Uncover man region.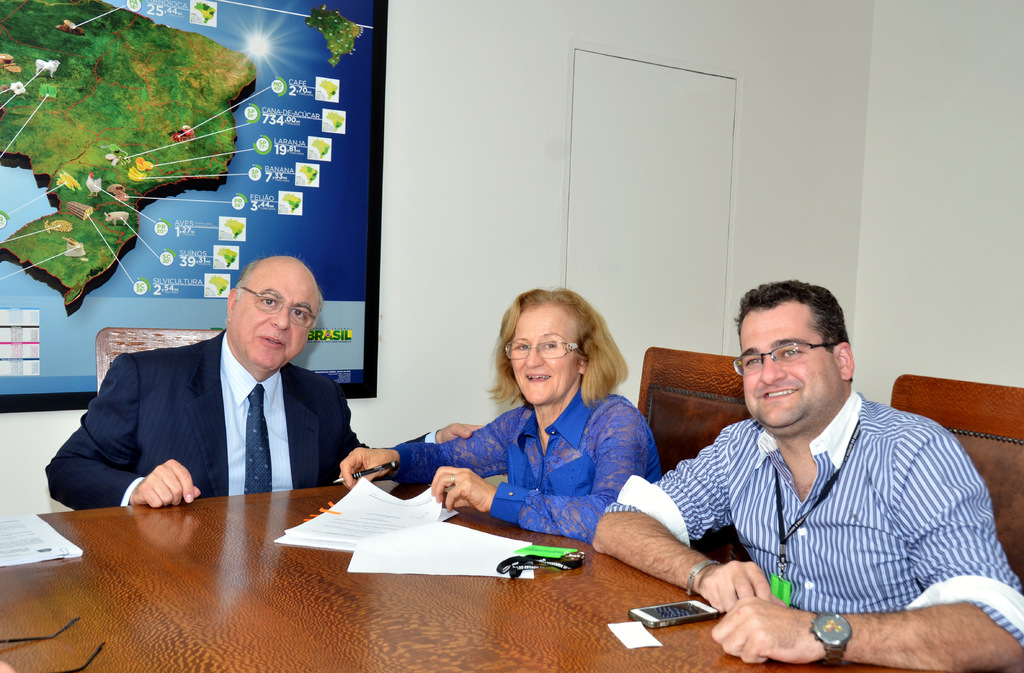
Uncovered: select_region(648, 294, 1005, 651).
